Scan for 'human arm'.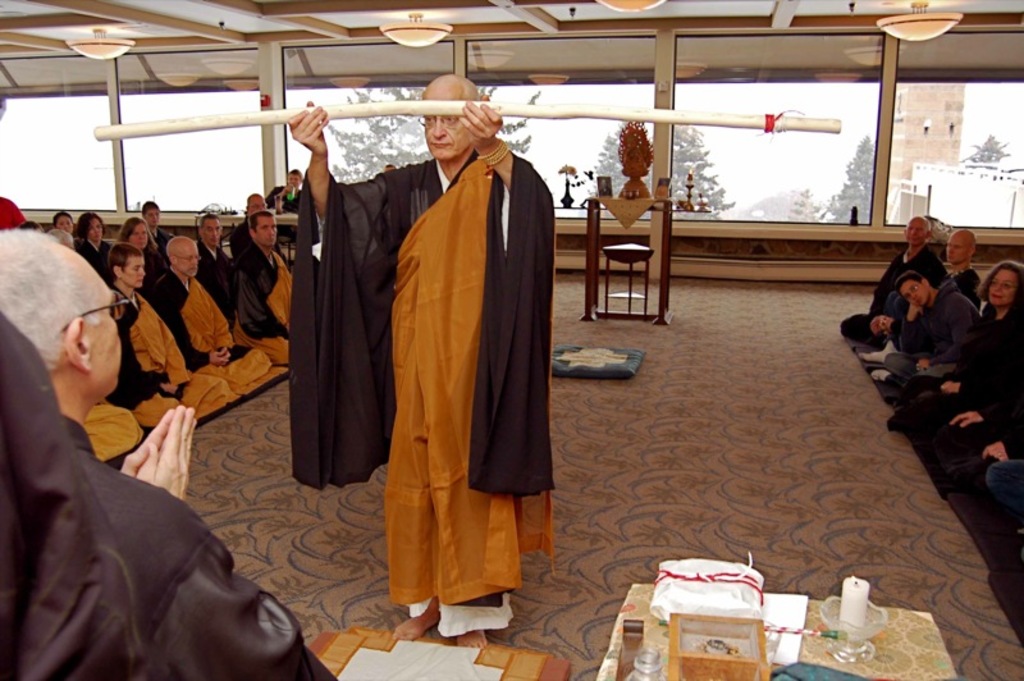
Scan result: {"x1": 120, "y1": 302, "x2": 173, "y2": 387}.
